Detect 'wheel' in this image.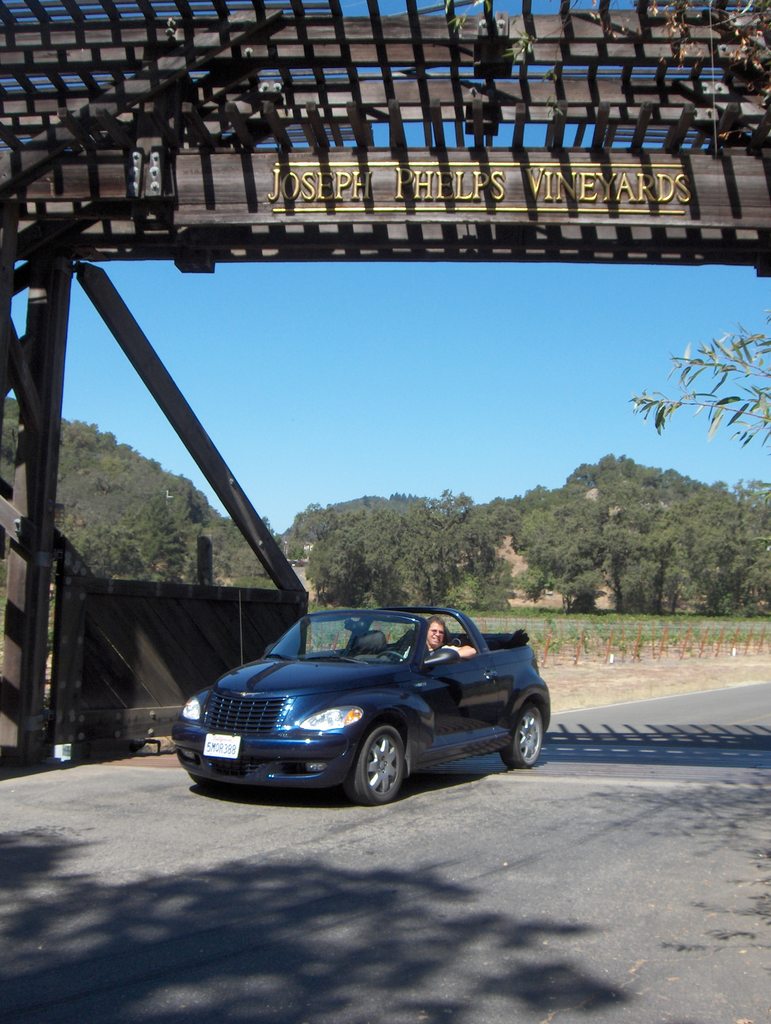
Detection: (371, 641, 405, 659).
